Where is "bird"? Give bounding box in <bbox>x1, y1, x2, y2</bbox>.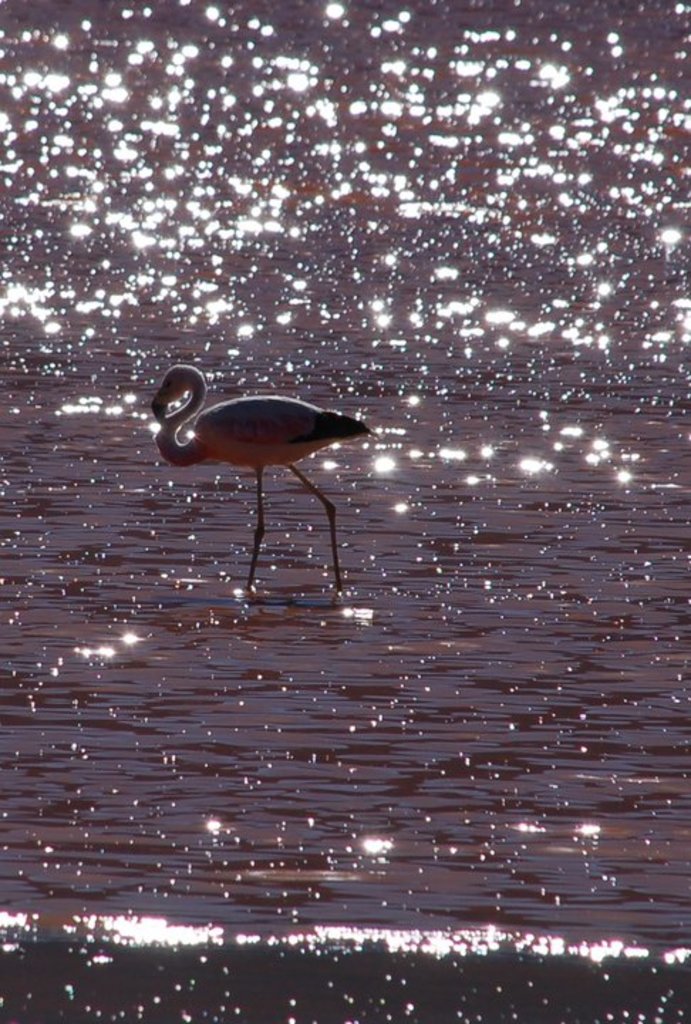
<bbox>144, 361, 371, 586</bbox>.
